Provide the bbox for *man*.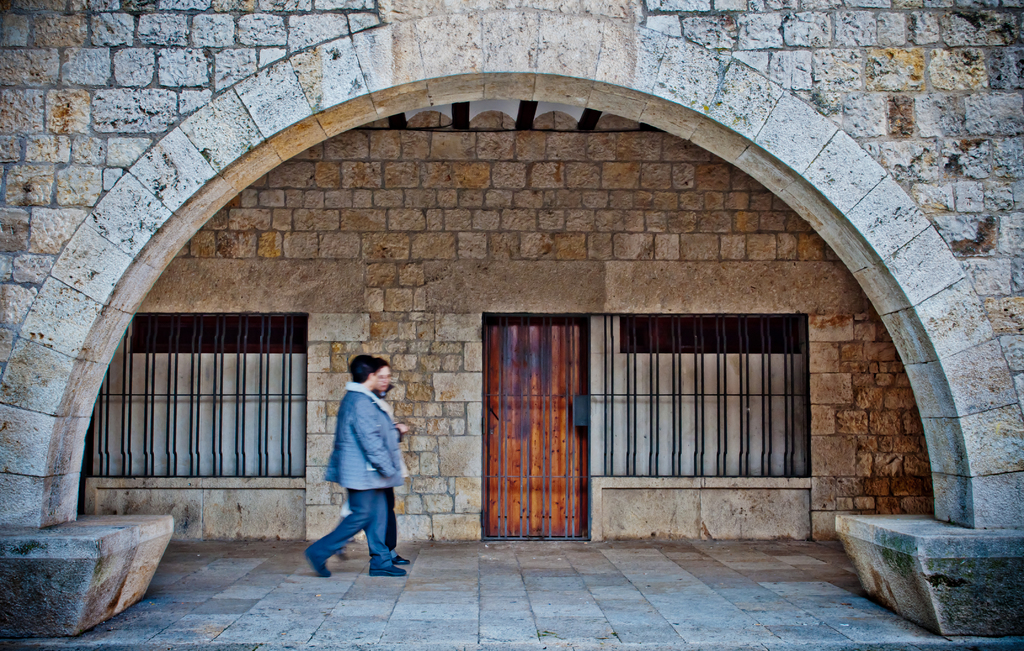
{"x1": 305, "y1": 350, "x2": 404, "y2": 584}.
